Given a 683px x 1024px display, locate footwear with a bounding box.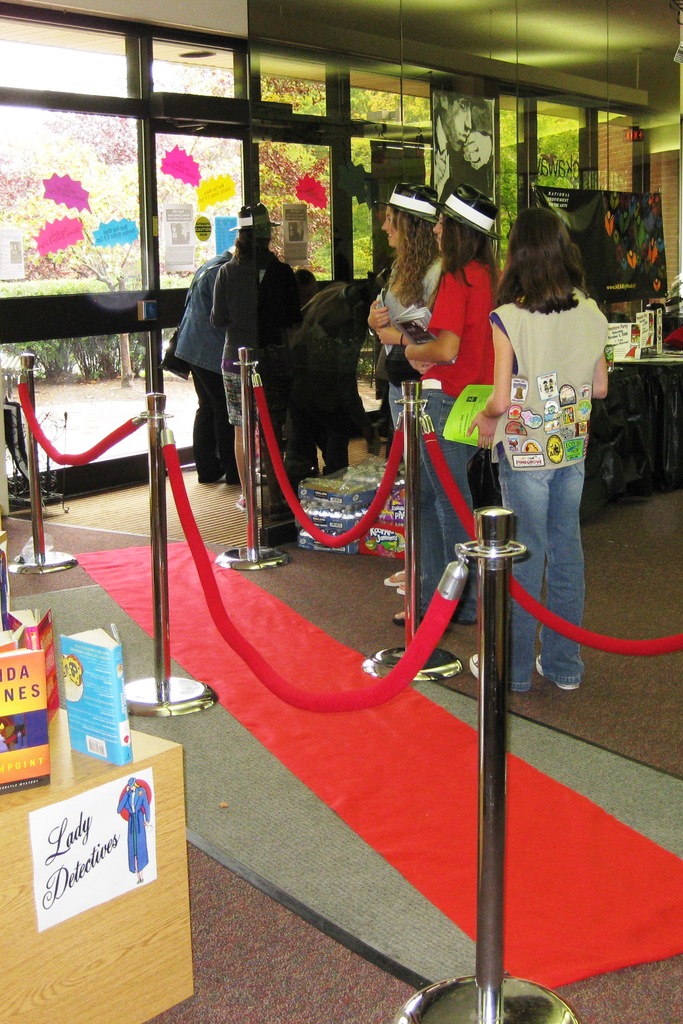
Located: 391,606,409,631.
